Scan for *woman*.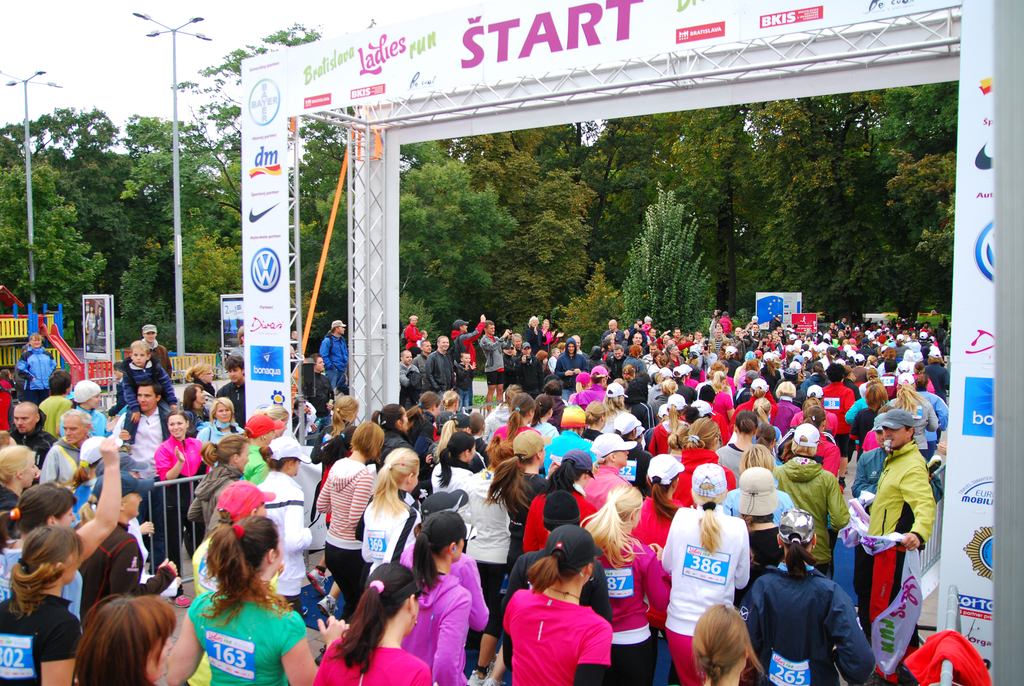
Scan result: select_region(257, 435, 315, 617).
